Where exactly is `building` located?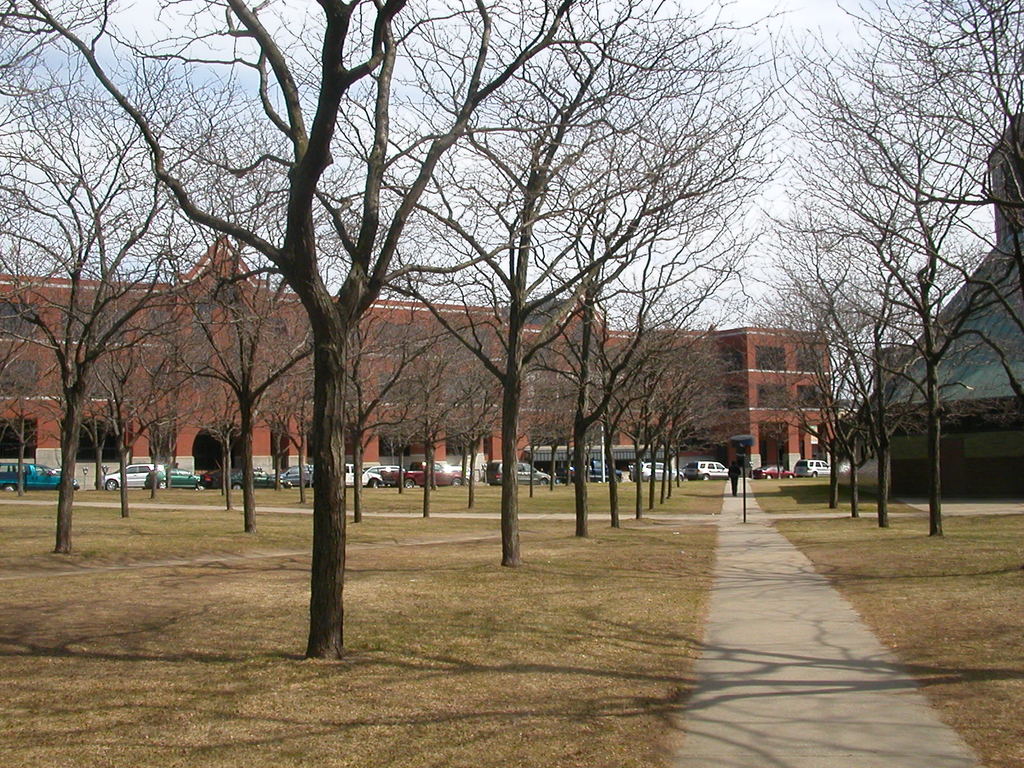
Its bounding box is x1=1, y1=230, x2=833, y2=486.
